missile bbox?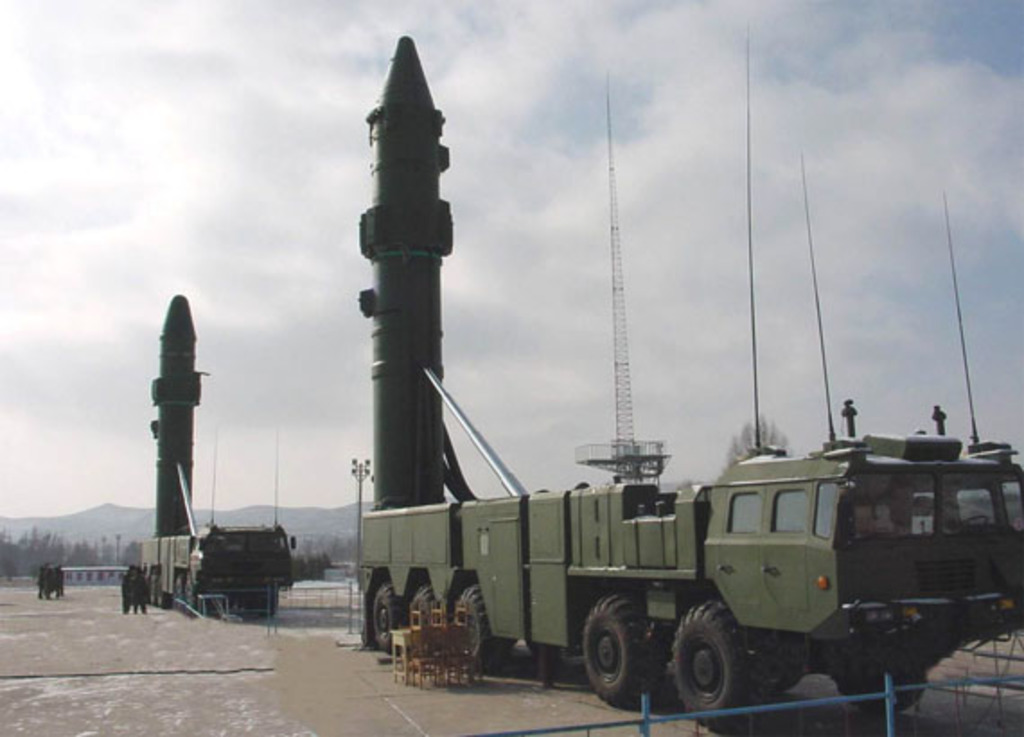
354,31,460,511
